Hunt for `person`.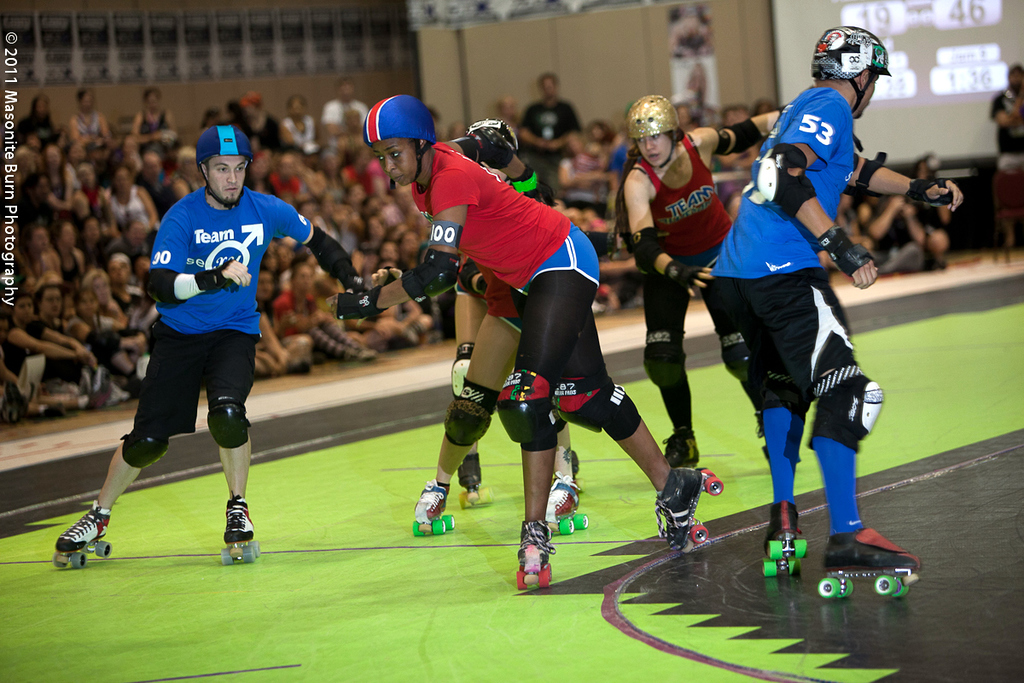
Hunted down at (left=408, top=123, right=590, bottom=520).
